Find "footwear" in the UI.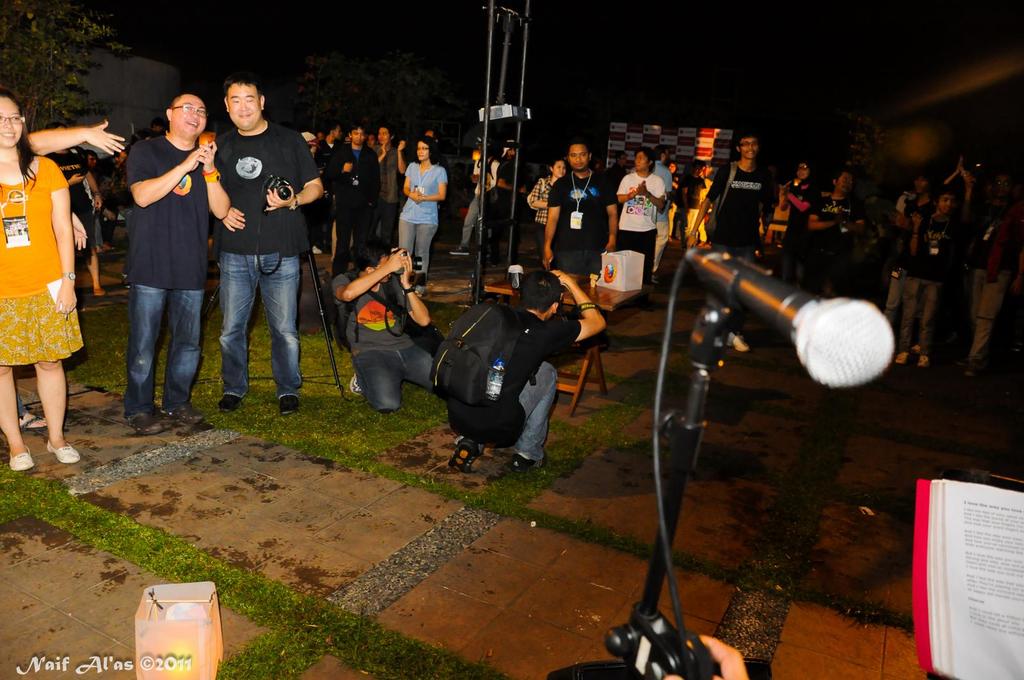
UI element at 449, 452, 477, 477.
